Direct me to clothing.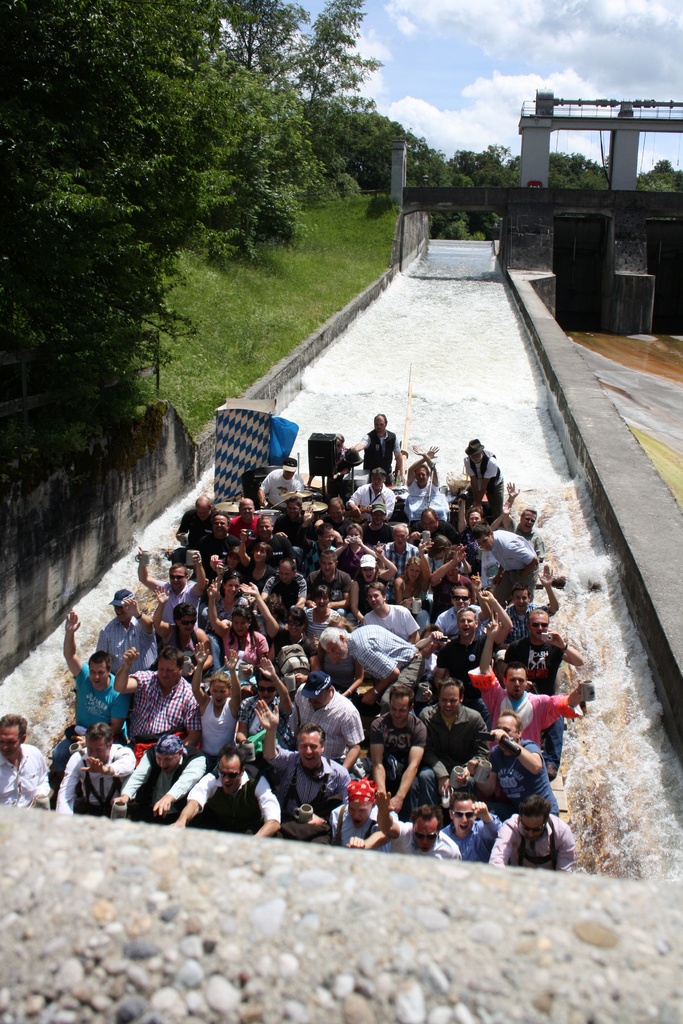
Direction: {"x1": 115, "y1": 749, "x2": 205, "y2": 824}.
